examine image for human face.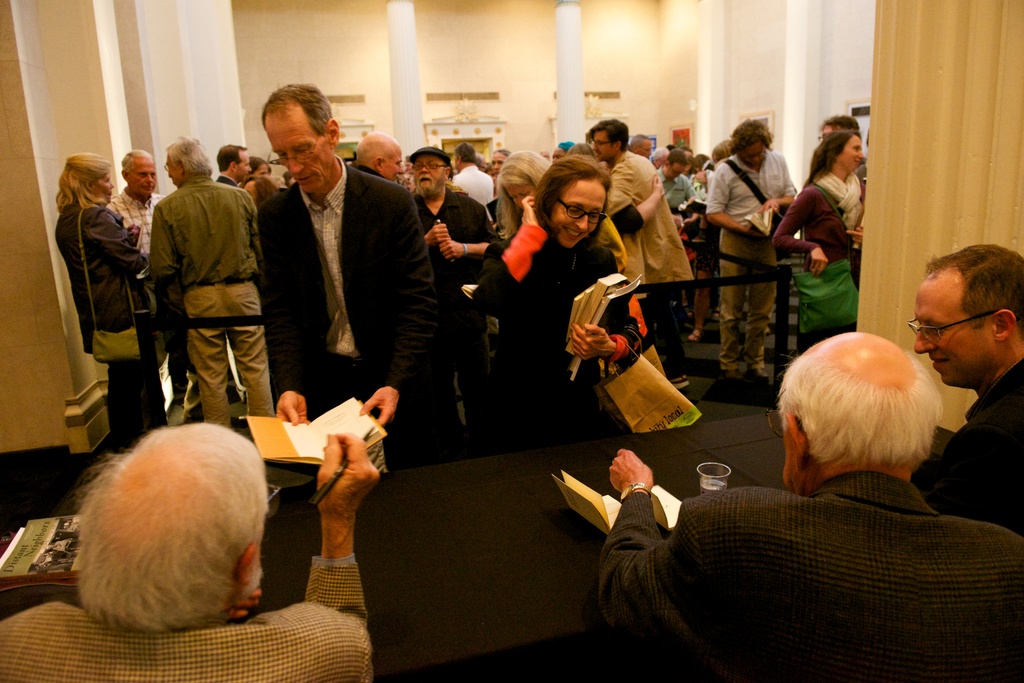
Examination result: box=[130, 161, 157, 198].
